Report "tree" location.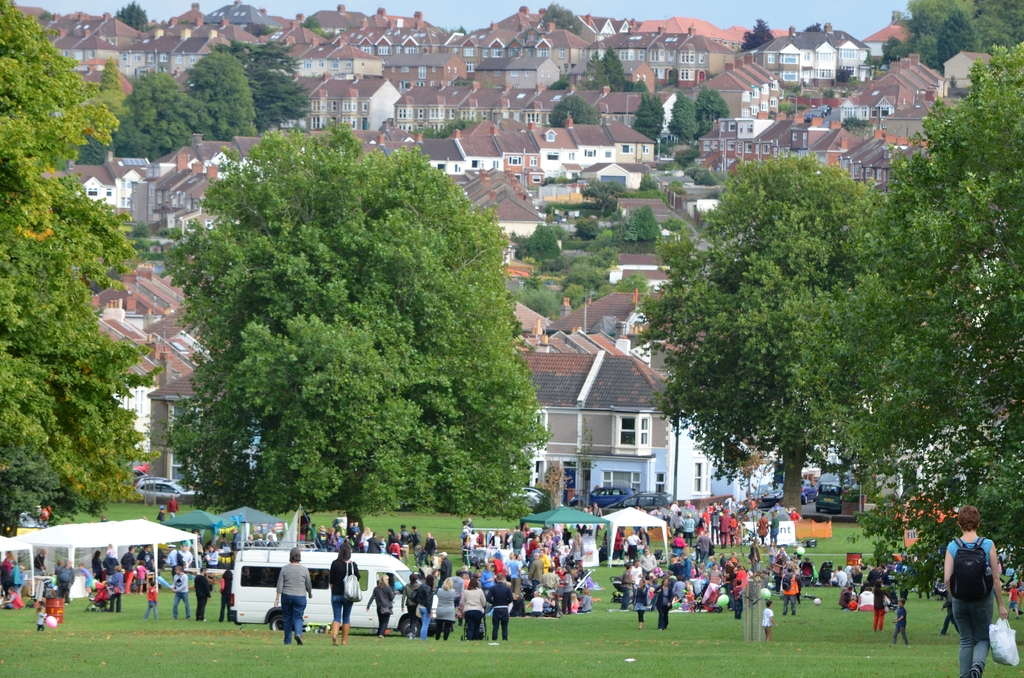
Report: (x1=0, y1=0, x2=164, y2=540).
